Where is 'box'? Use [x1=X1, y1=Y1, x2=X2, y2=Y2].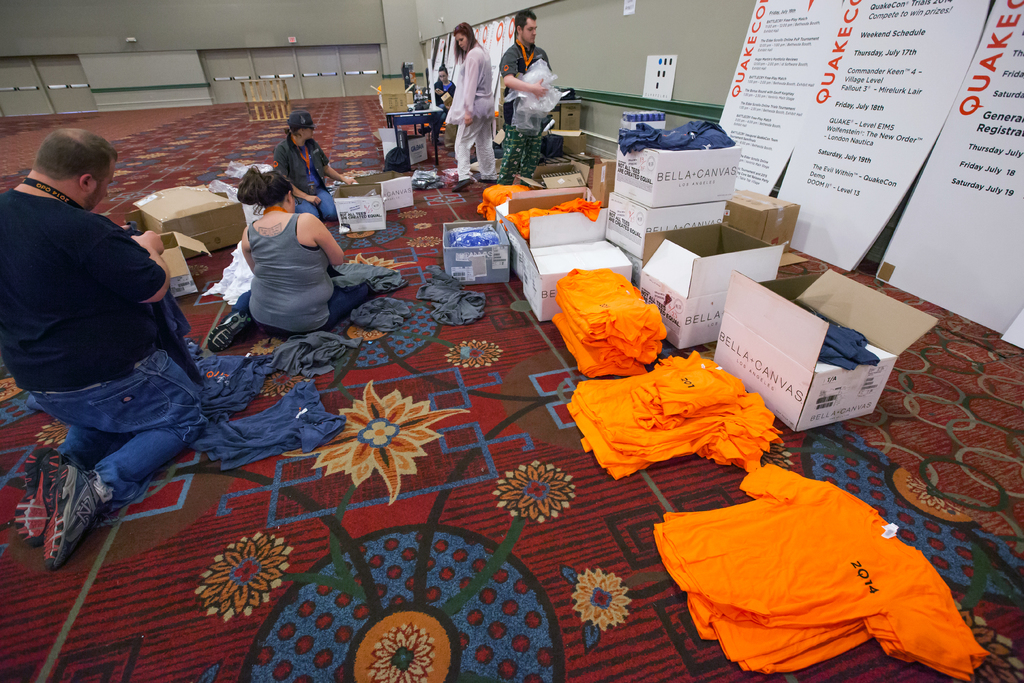
[x1=371, y1=126, x2=429, y2=165].
